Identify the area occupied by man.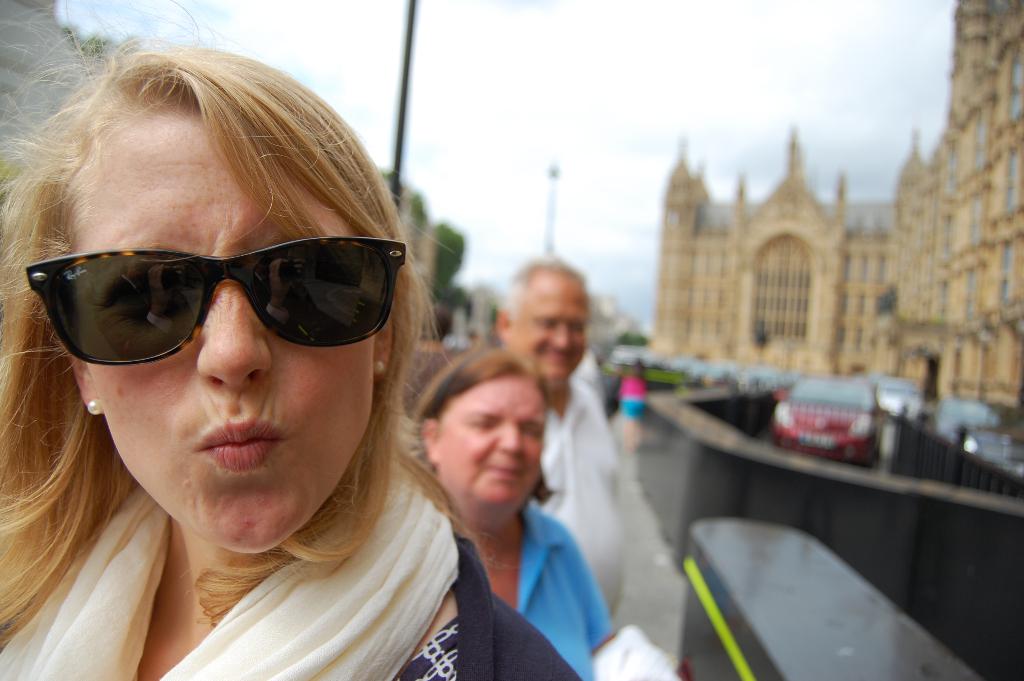
Area: [484, 259, 634, 637].
